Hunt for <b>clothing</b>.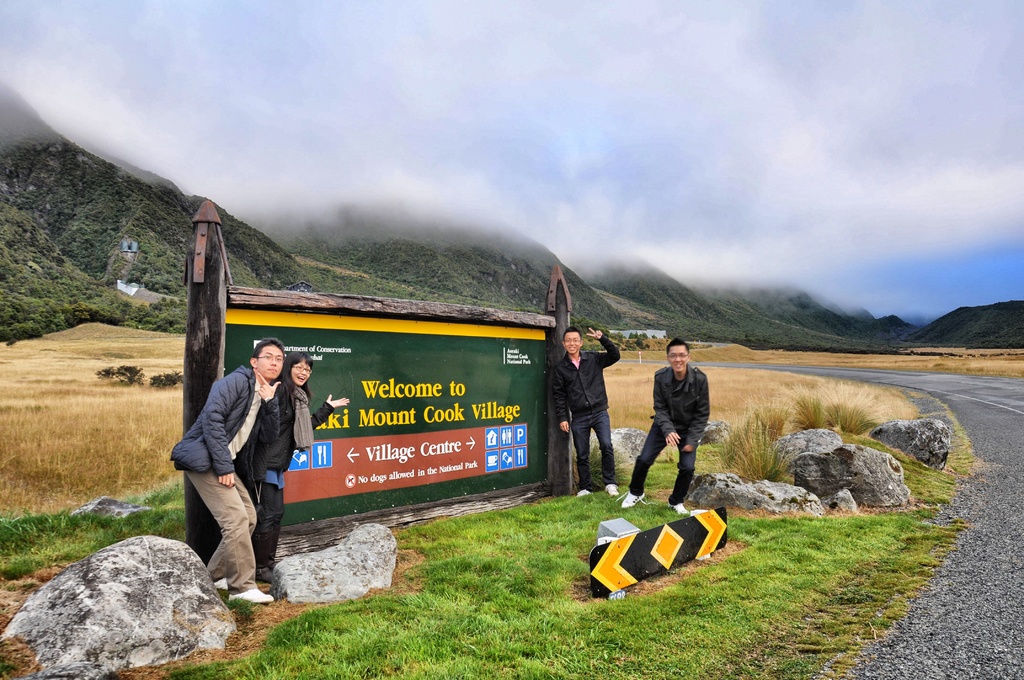
Hunted down at x1=168, y1=354, x2=290, y2=586.
